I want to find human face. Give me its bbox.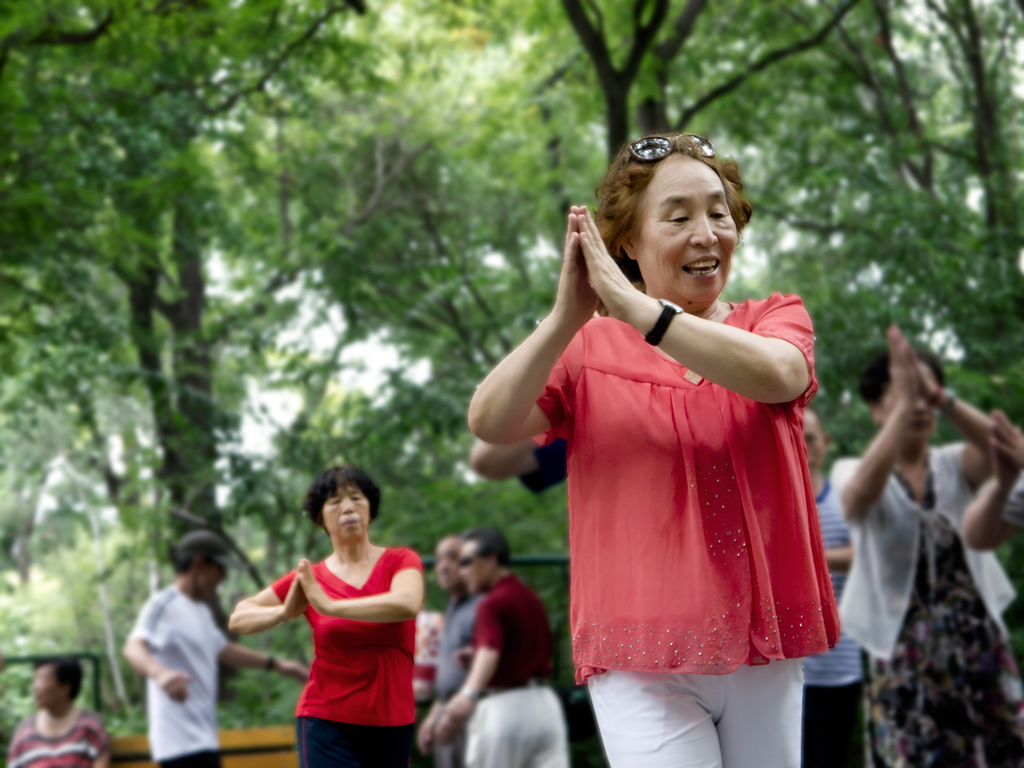
box(452, 541, 491, 593).
